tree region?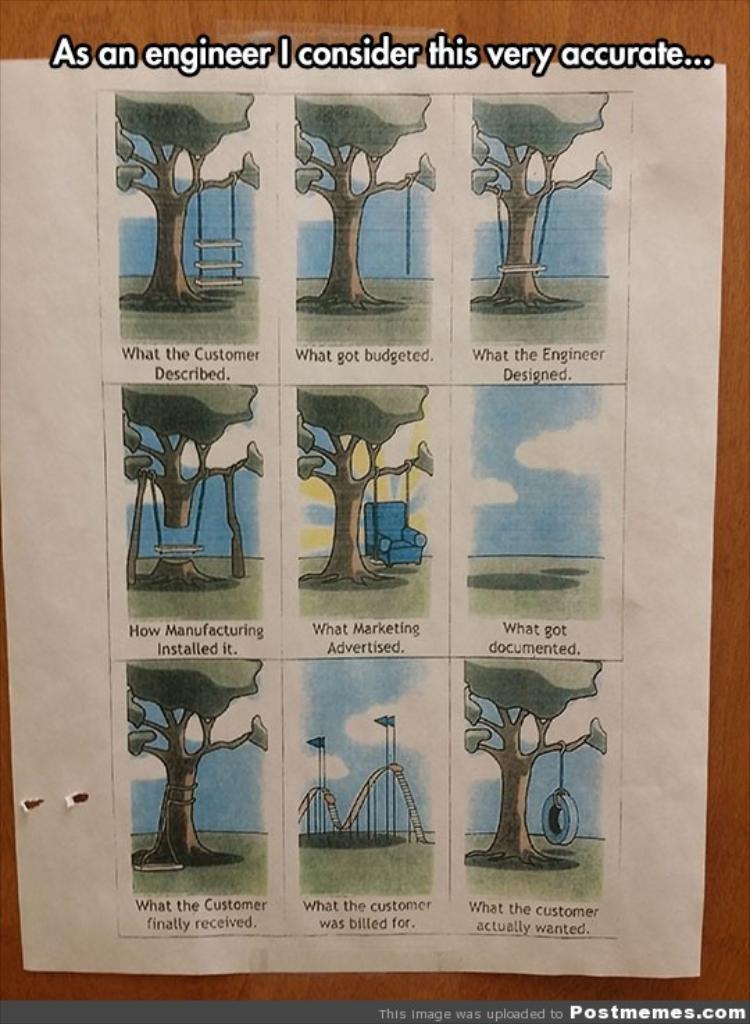
box=[471, 92, 601, 314]
